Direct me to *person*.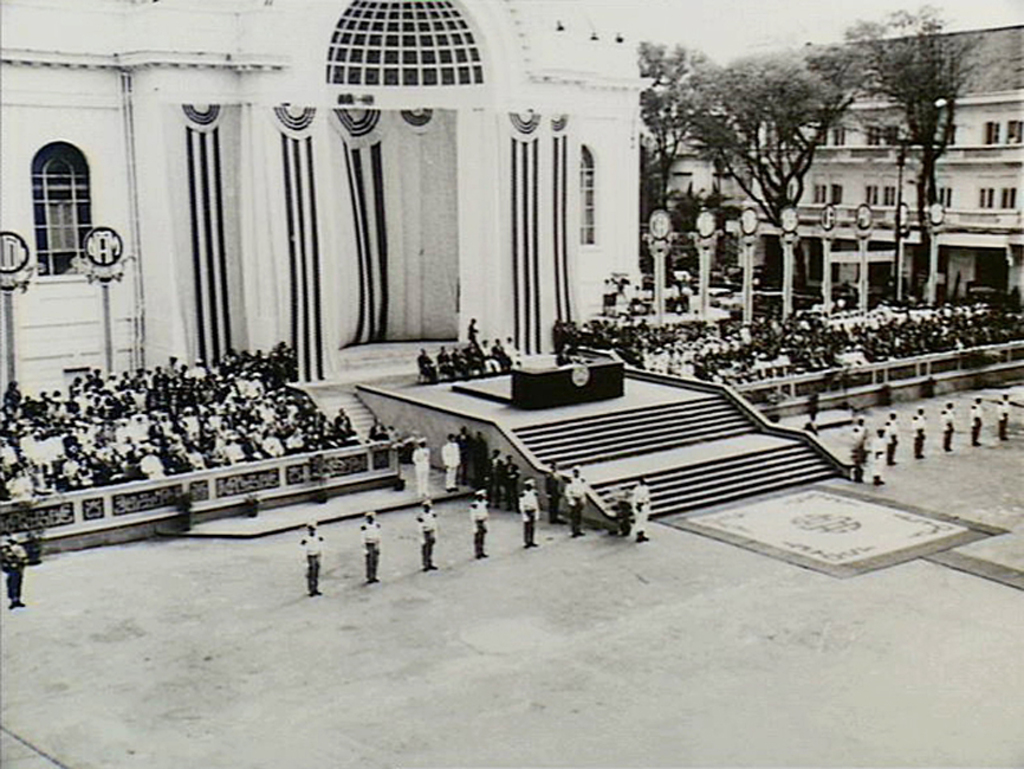
Direction: 967/392/990/448.
